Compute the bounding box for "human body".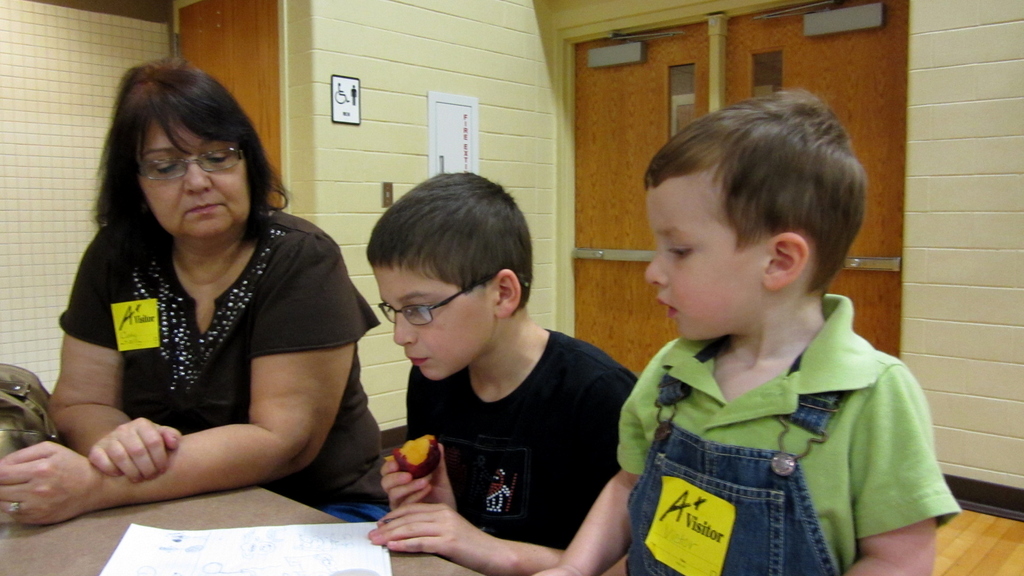
[607, 93, 961, 575].
